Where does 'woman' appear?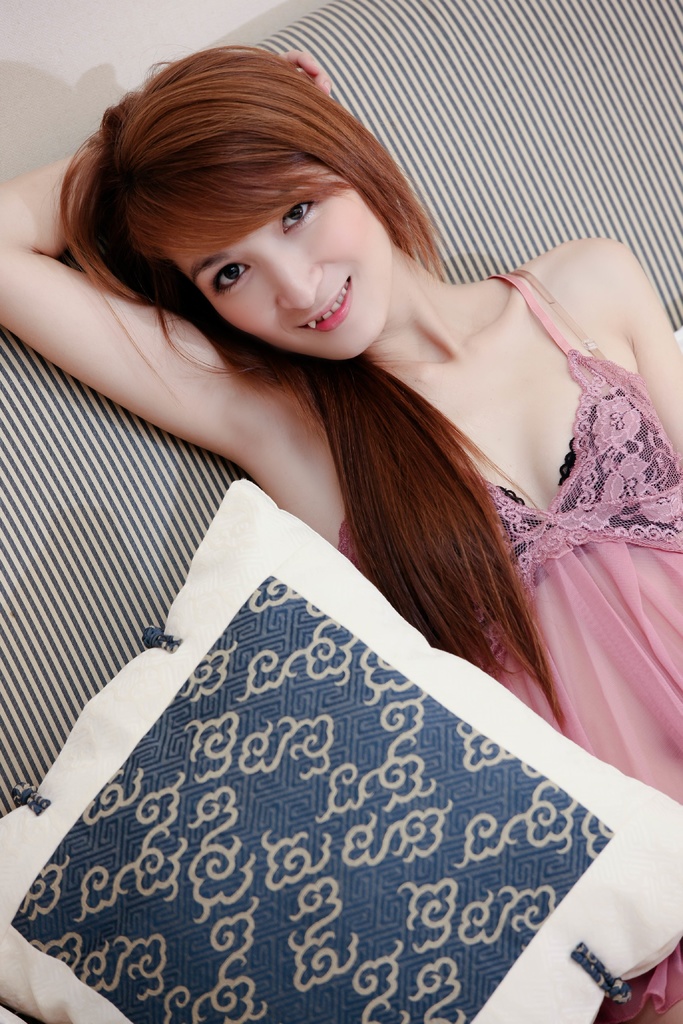
Appears at detection(0, 20, 682, 1023).
